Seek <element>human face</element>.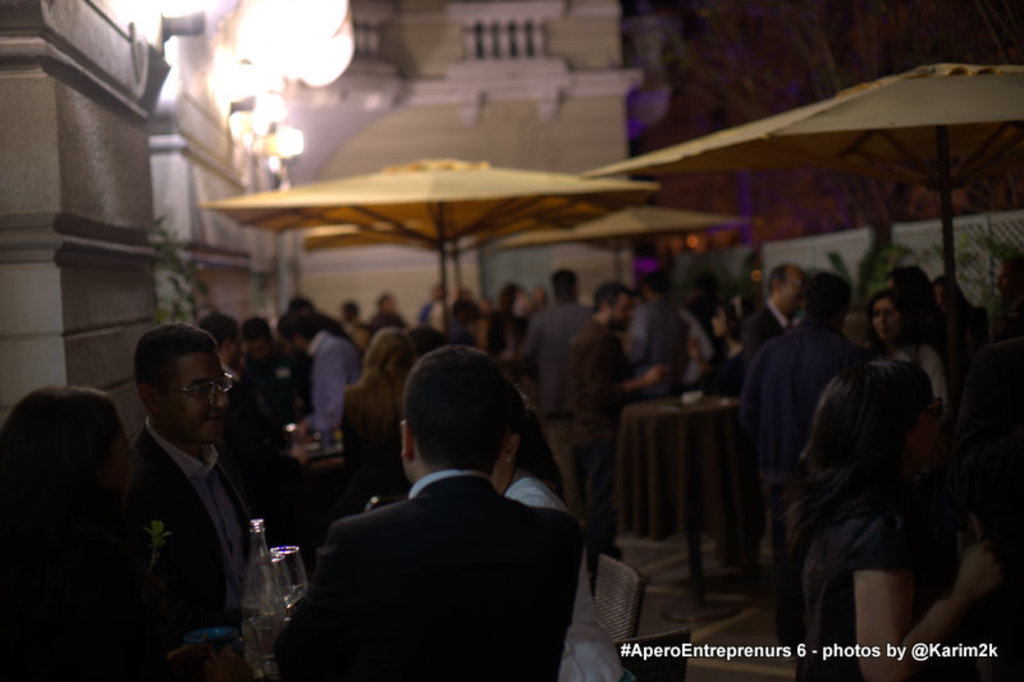
left=780, top=267, right=805, bottom=316.
